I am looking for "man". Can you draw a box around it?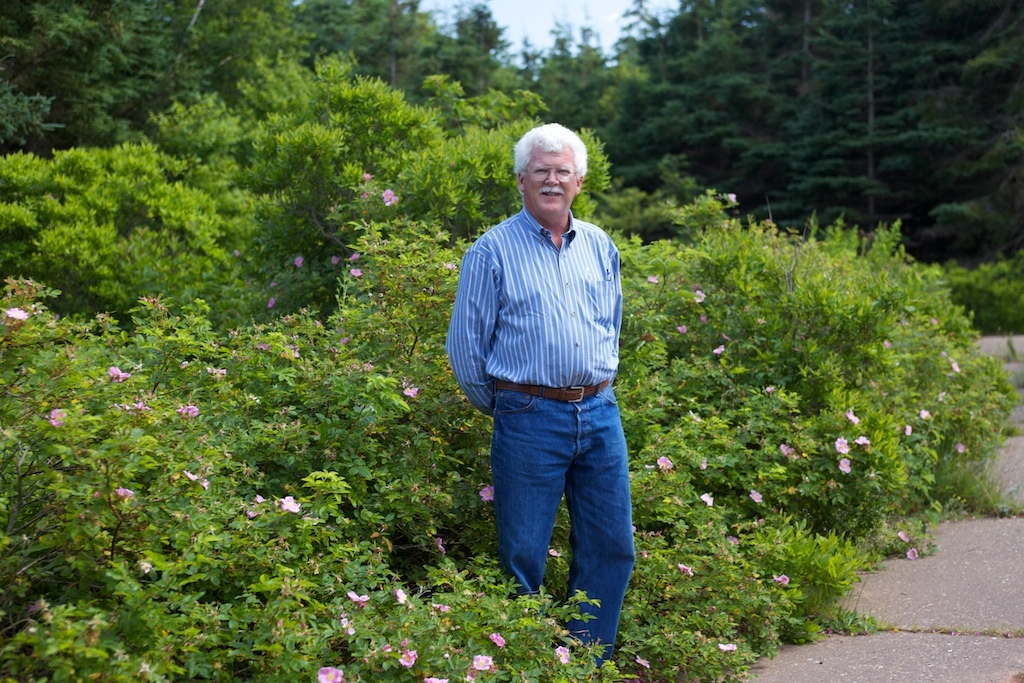
Sure, the bounding box is 448/123/633/663.
